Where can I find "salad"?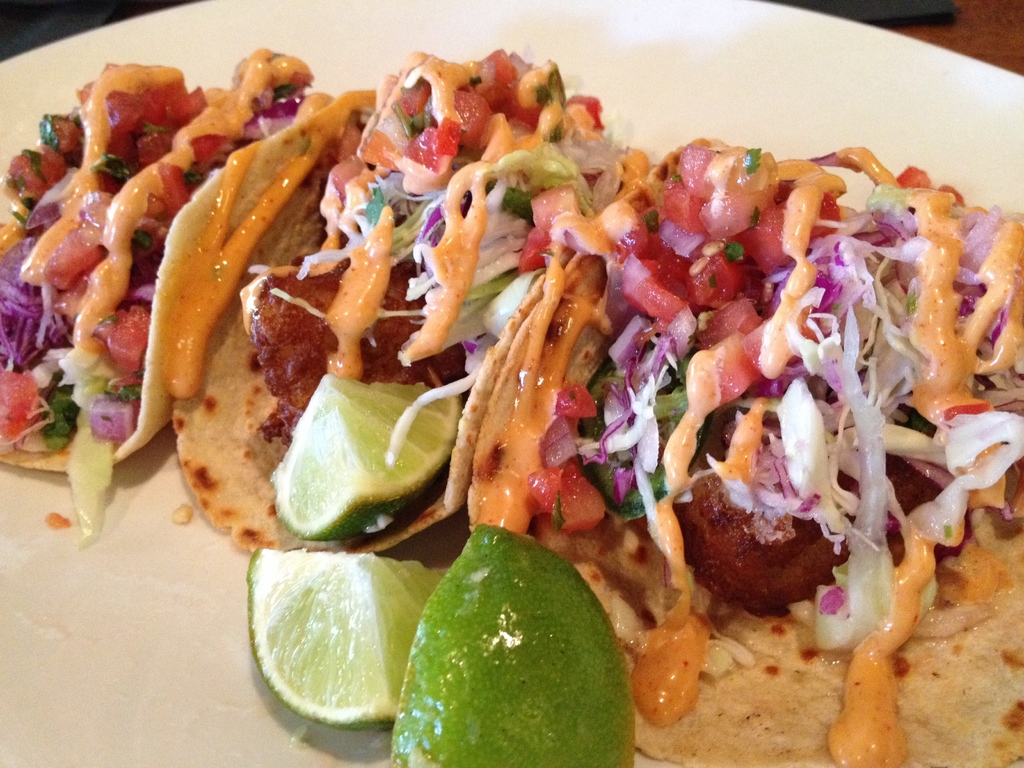
You can find it at (x1=0, y1=40, x2=1023, y2=655).
